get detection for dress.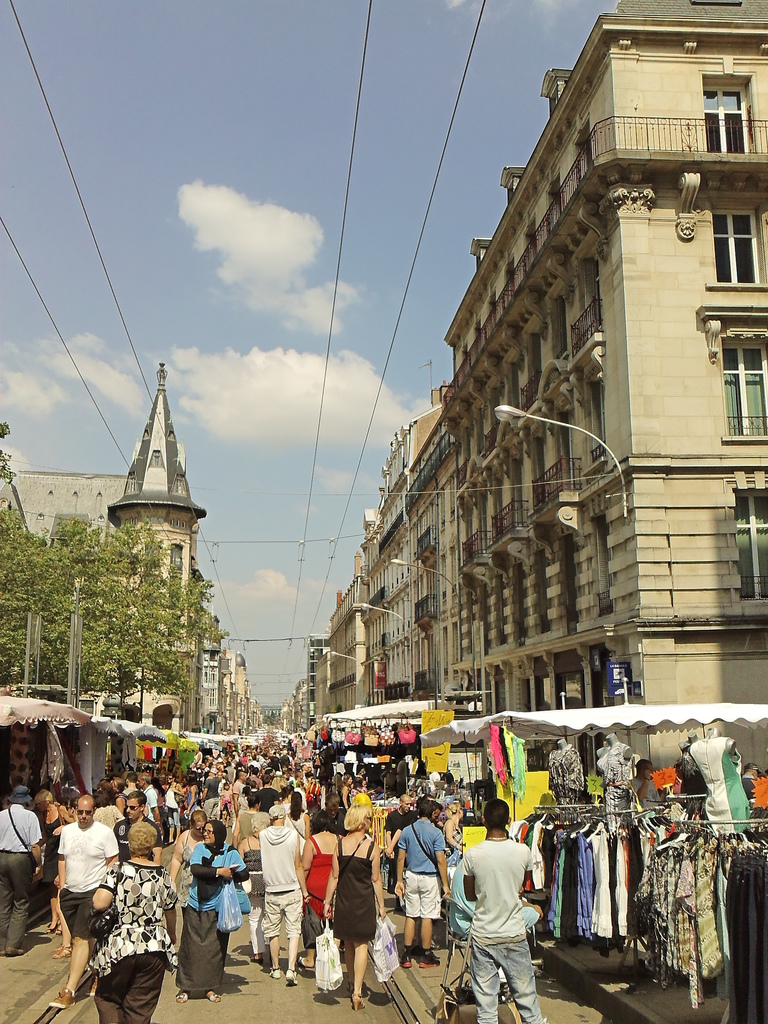
Detection: [674, 842, 708, 1004].
